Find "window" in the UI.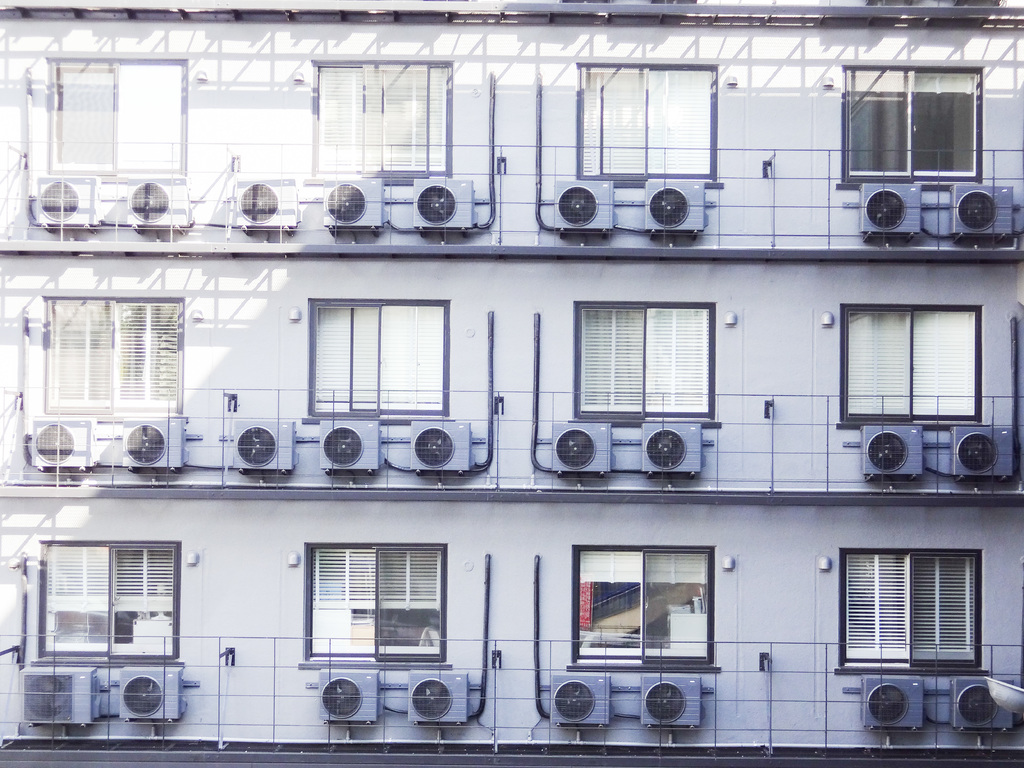
UI element at pyautogui.locateOnScreen(837, 279, 988, 446).
